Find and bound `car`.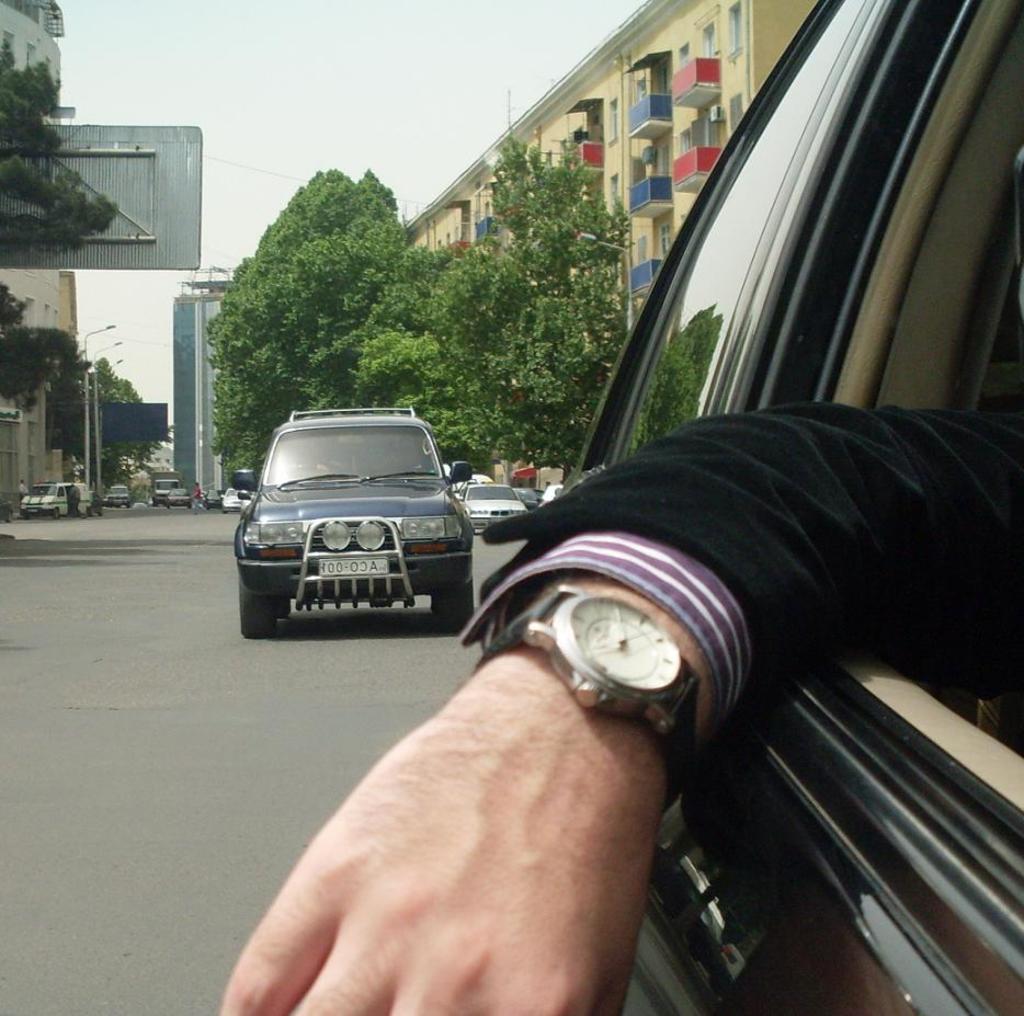
Bound: region(107, 483, 130, 506).
